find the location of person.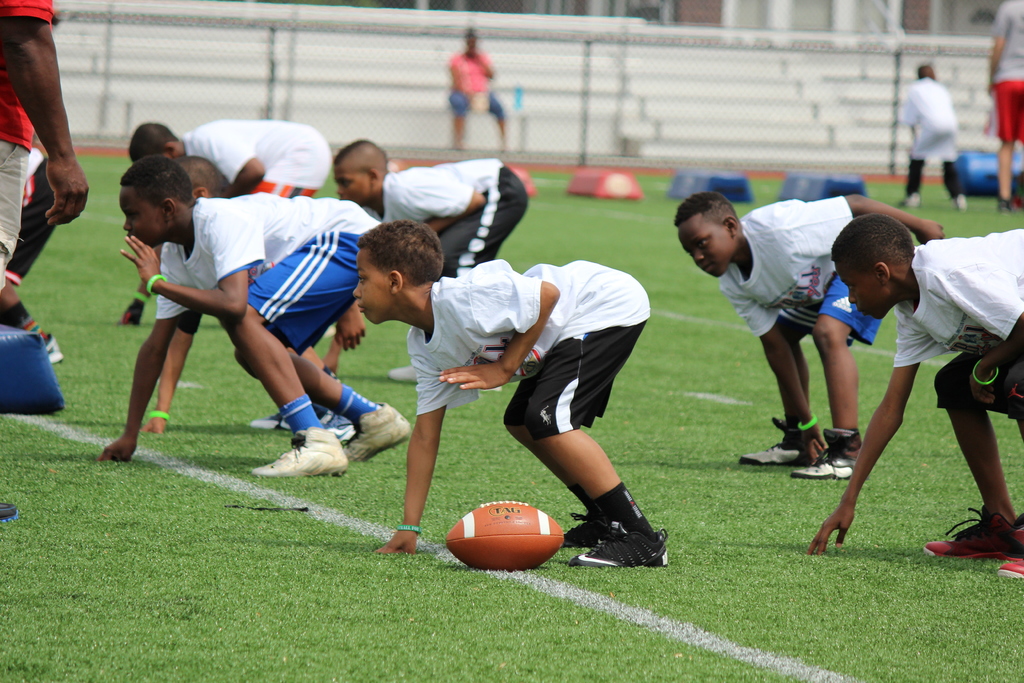
Location: region(671, 190, 943, 479).
